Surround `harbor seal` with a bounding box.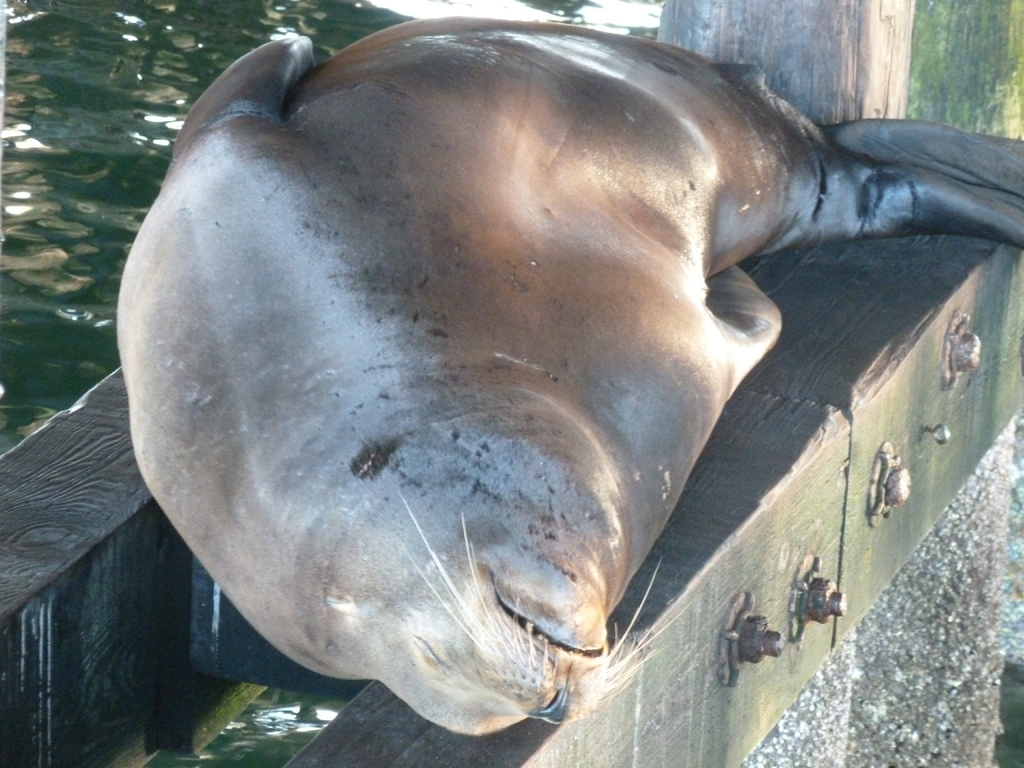
<region>130, 12, 1023, 737</region>.
